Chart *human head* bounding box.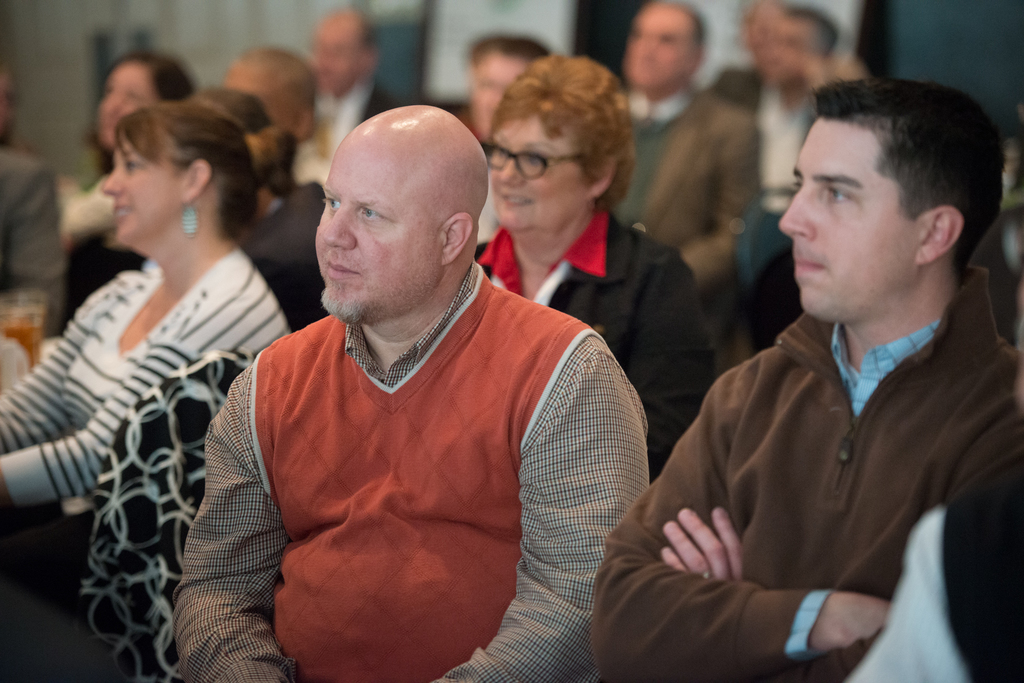
Charted: box(103, 101, 252, 247).
